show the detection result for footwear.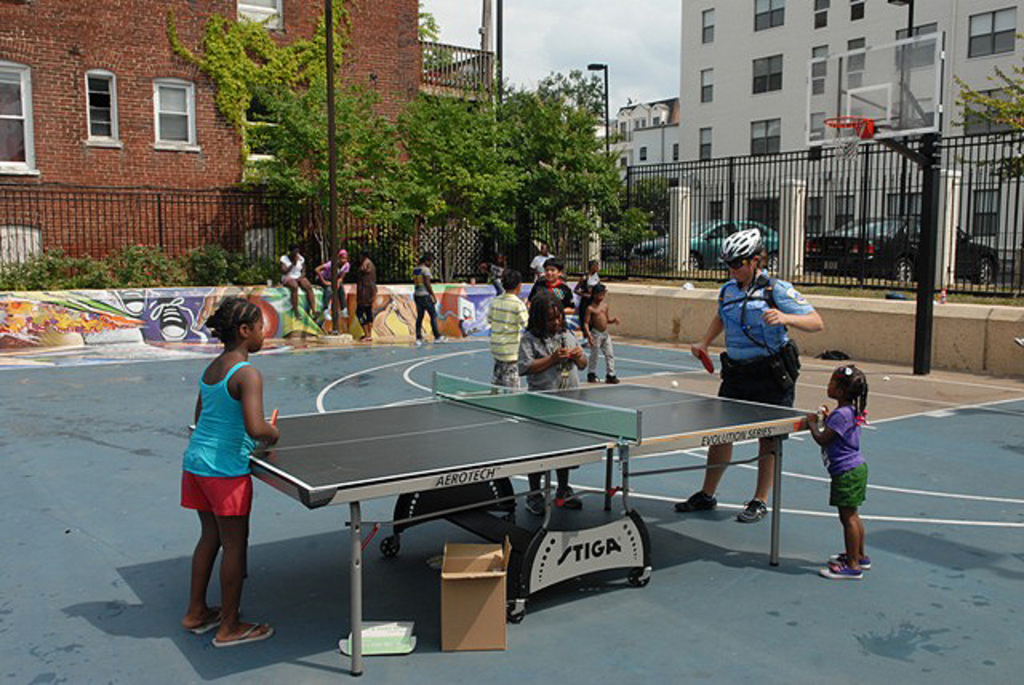
region(419, 334, 434, 346).
